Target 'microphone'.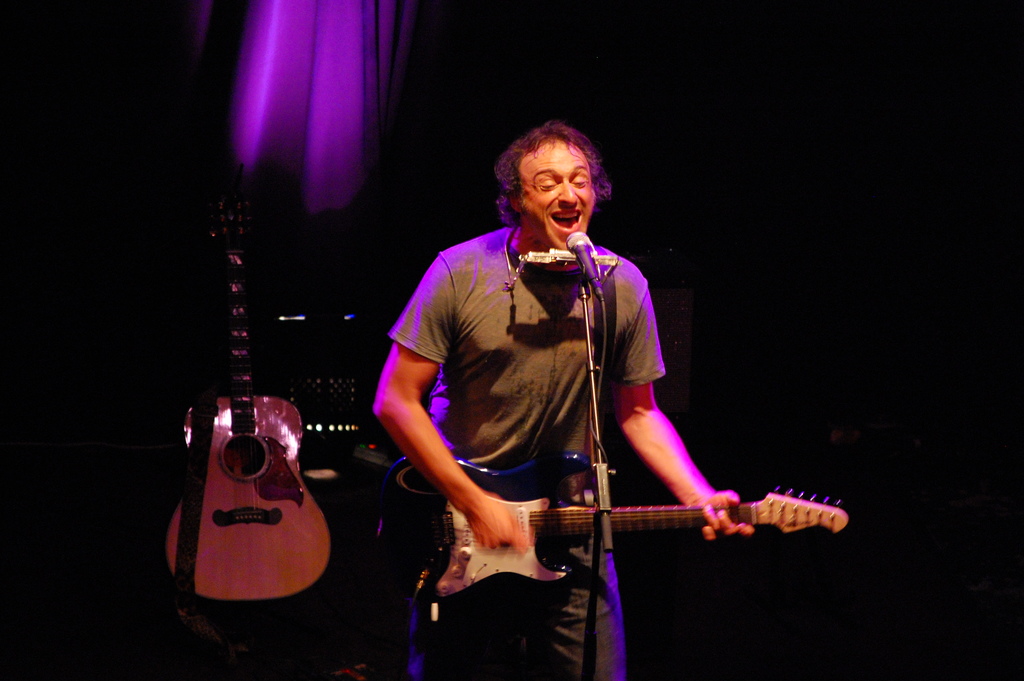
Target region: [left=561, top=227, right=611, bottom=297].
